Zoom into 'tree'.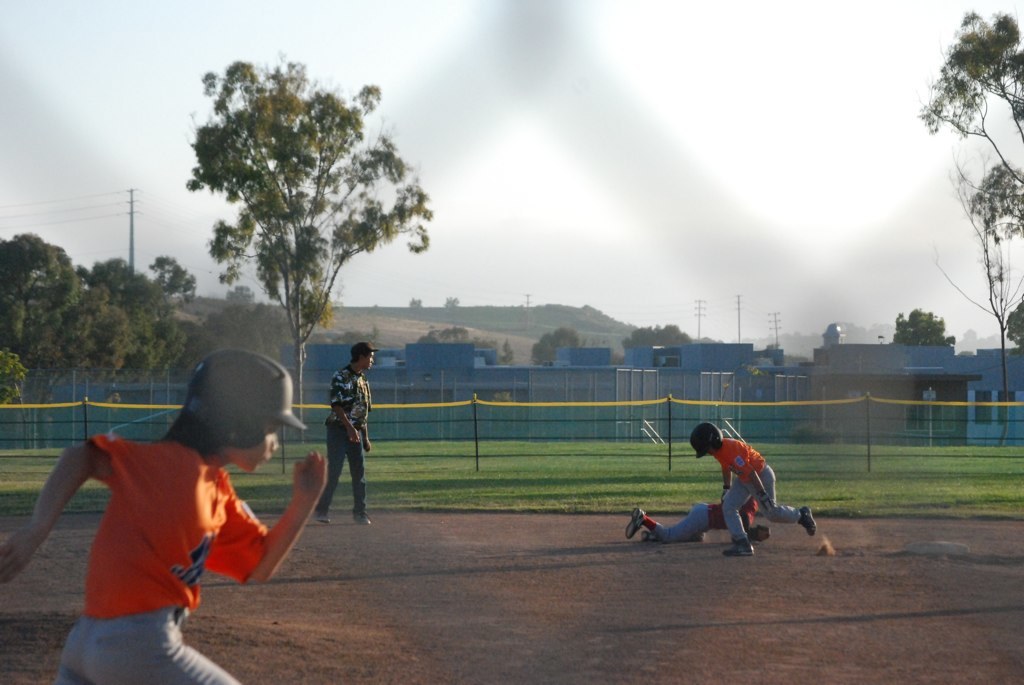
Zoom target: box=[921, 7, 1023, 449].
